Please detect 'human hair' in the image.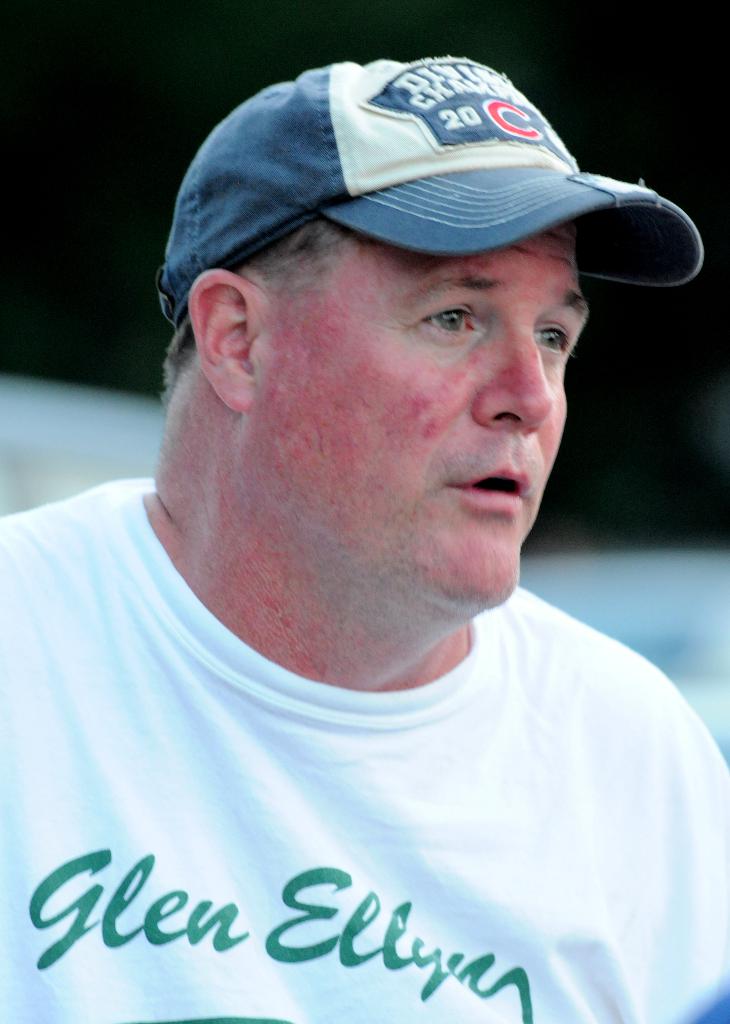
pyautogui.locateOnScreen(156, 214, 361, 410).
